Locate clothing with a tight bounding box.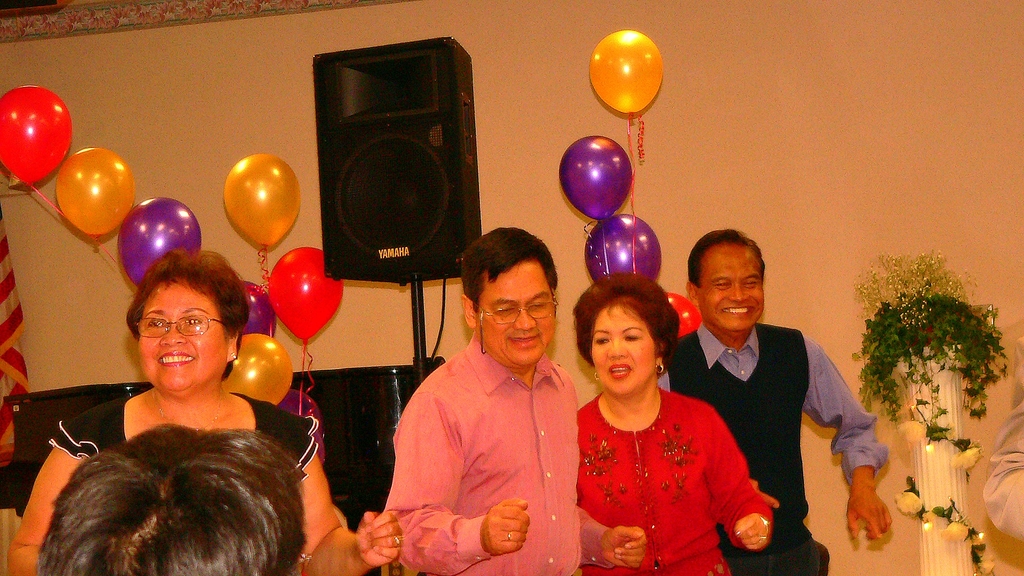
<box>568,366,754,557</box>.
